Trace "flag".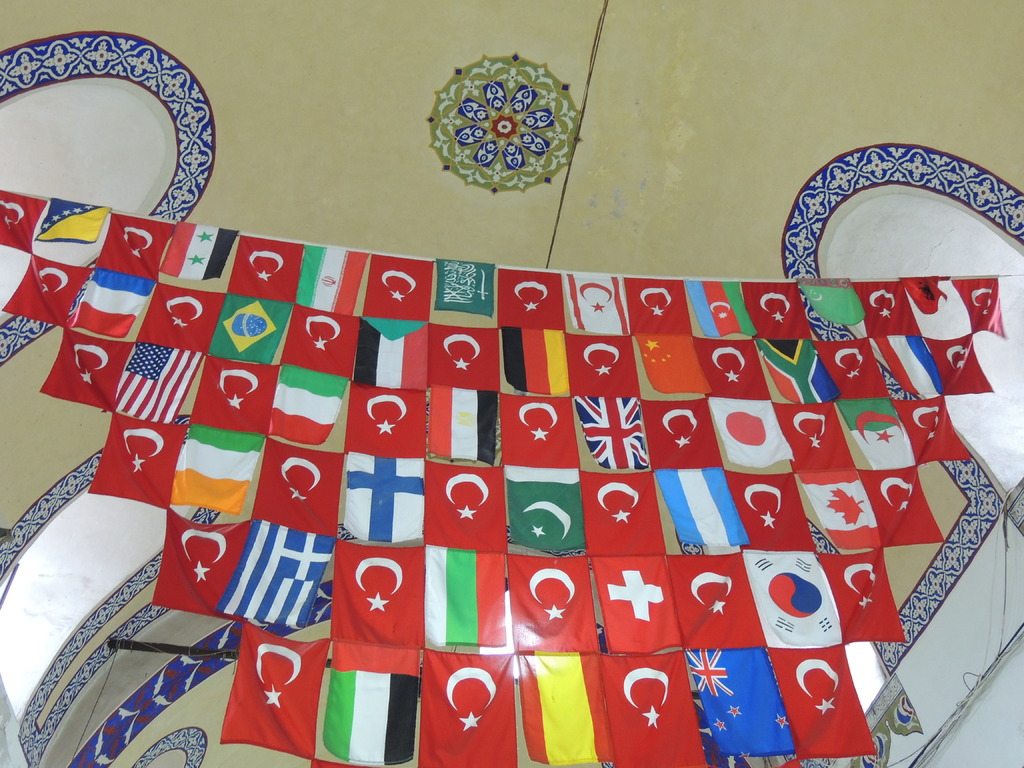
Traced to (x1=83, y1=412, x2=180, y2=509).
